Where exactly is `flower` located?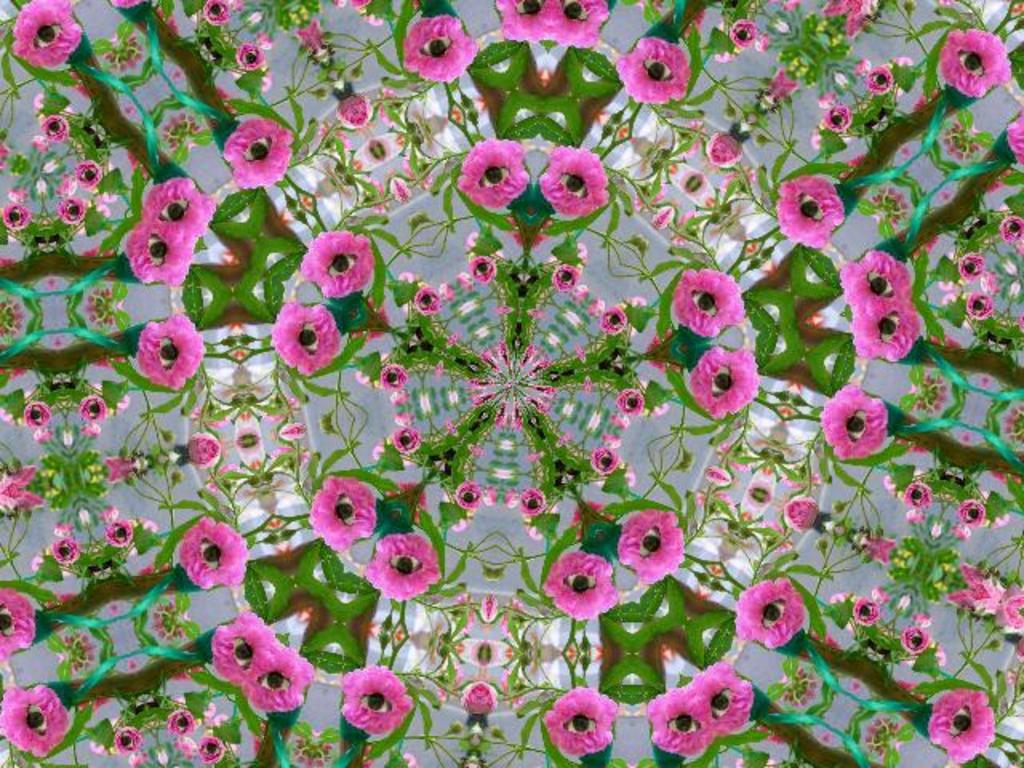
Its bounding box is crop(816, 386, 886, 461).
